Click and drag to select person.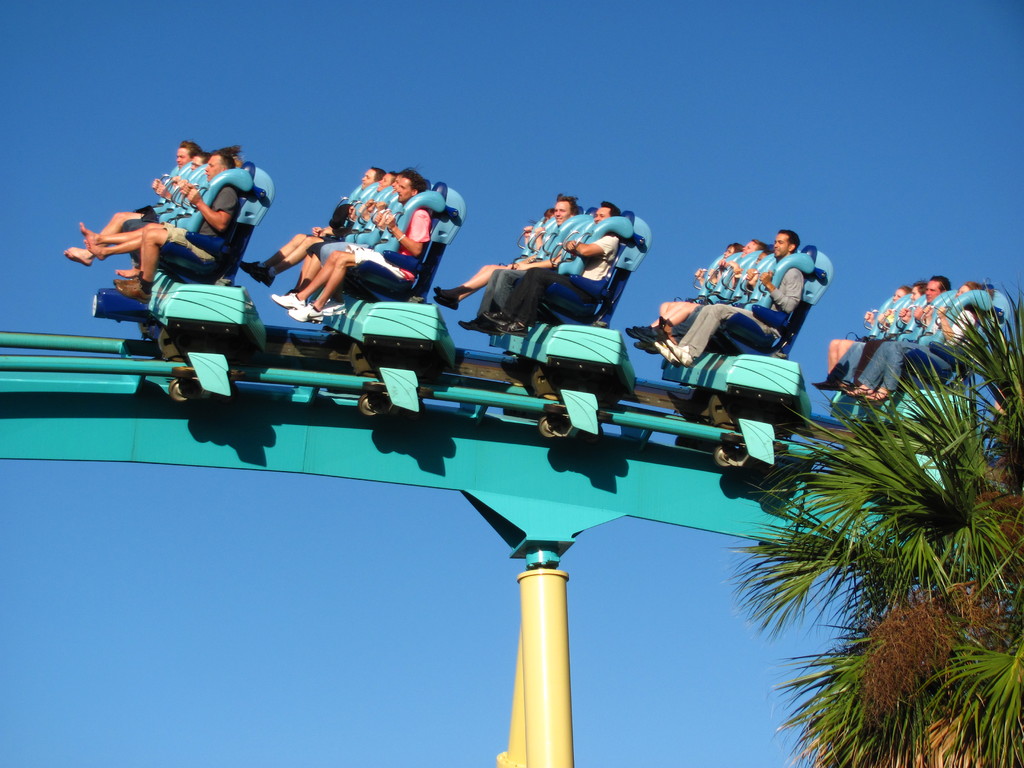
Selection: bbox=(237, 166, 387, 285).
